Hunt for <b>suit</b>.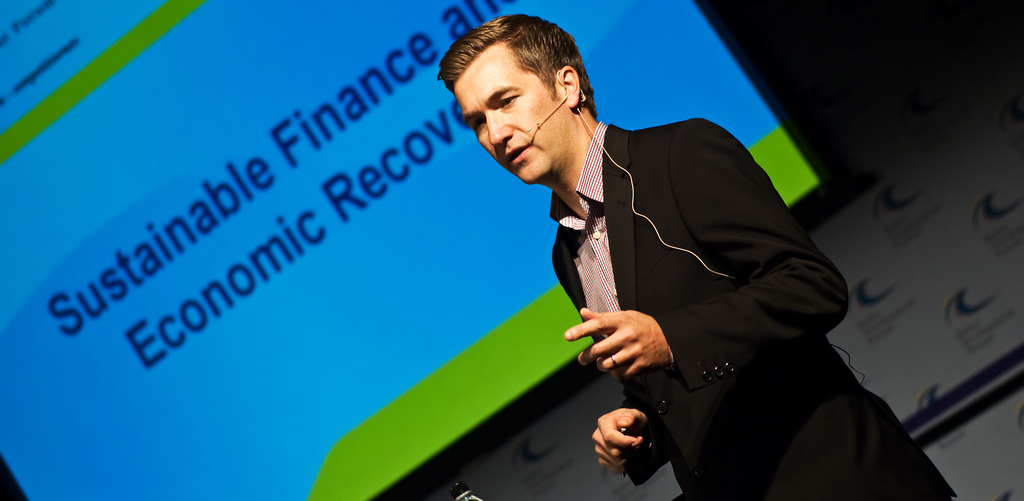
Hunted down at 548/119/849/493.
